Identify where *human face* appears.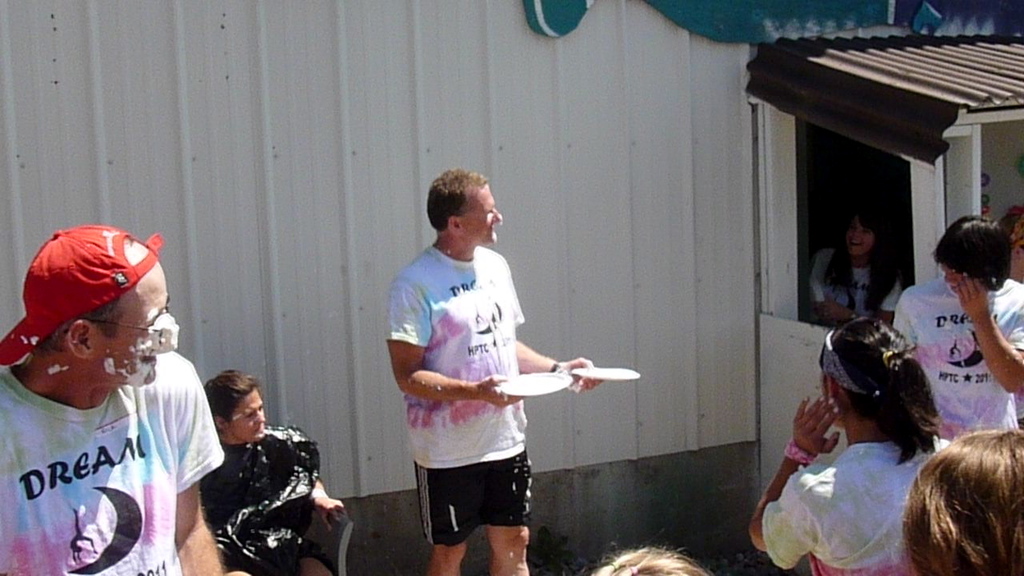
Appears at BBox(234, 391, 268, 441).
